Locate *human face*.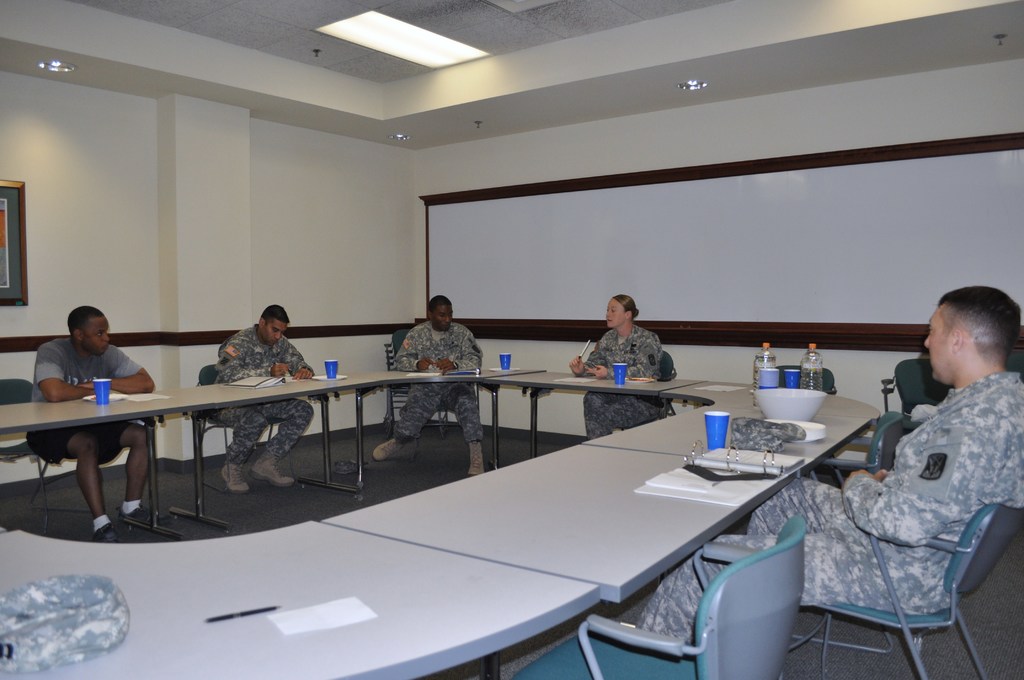
Bounding box: <region>266, 321, 292, 345</region>.
